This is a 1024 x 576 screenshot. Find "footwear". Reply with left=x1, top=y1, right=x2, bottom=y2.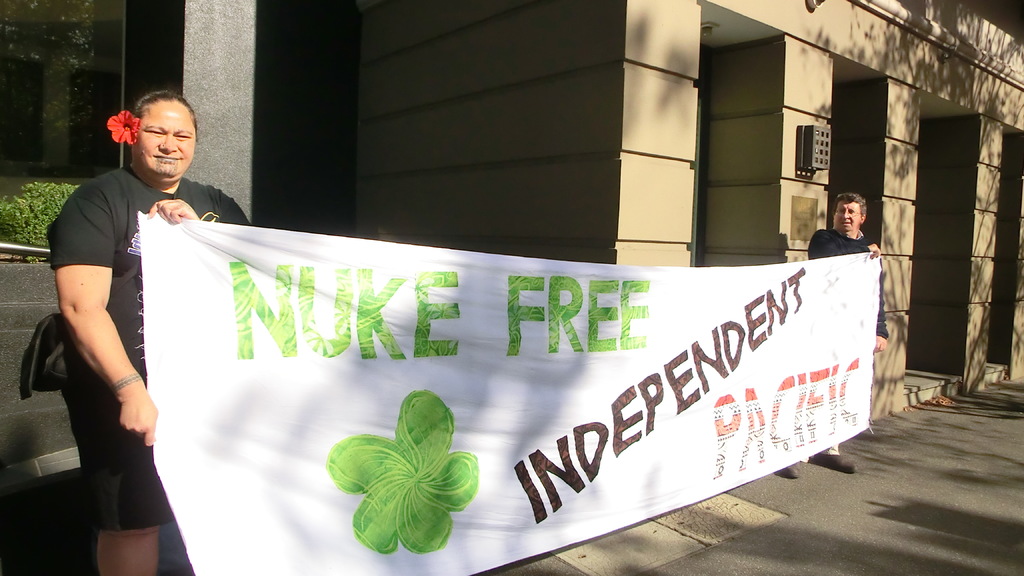
left=817, top=450, right=857, bottom=472.
